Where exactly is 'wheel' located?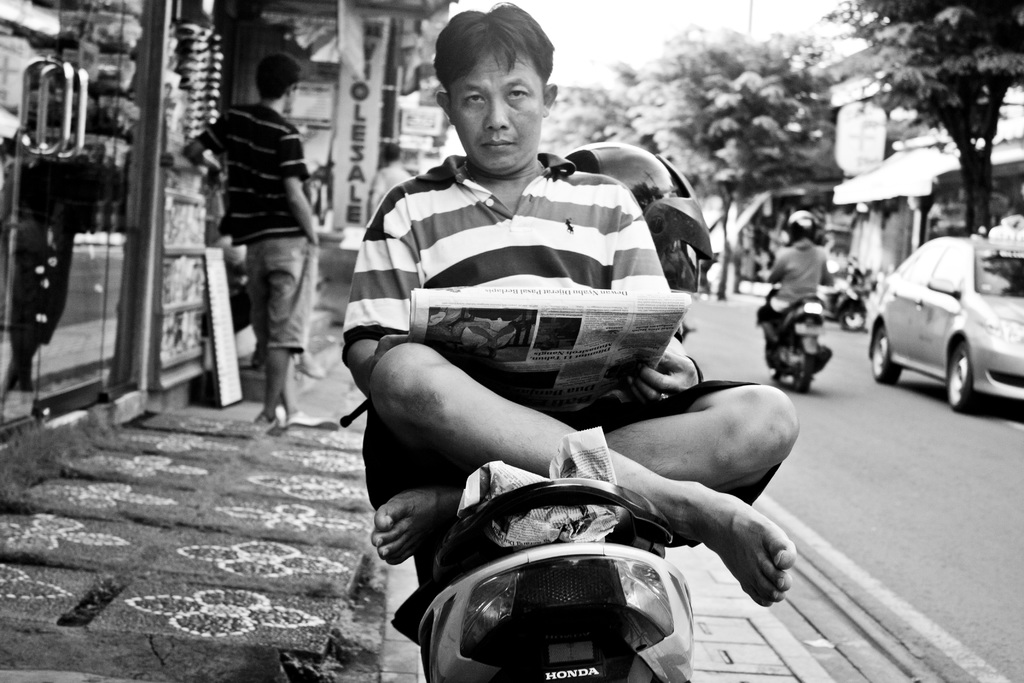
Its bounding box is [left=841, top=312, right=865, bottom=332].
